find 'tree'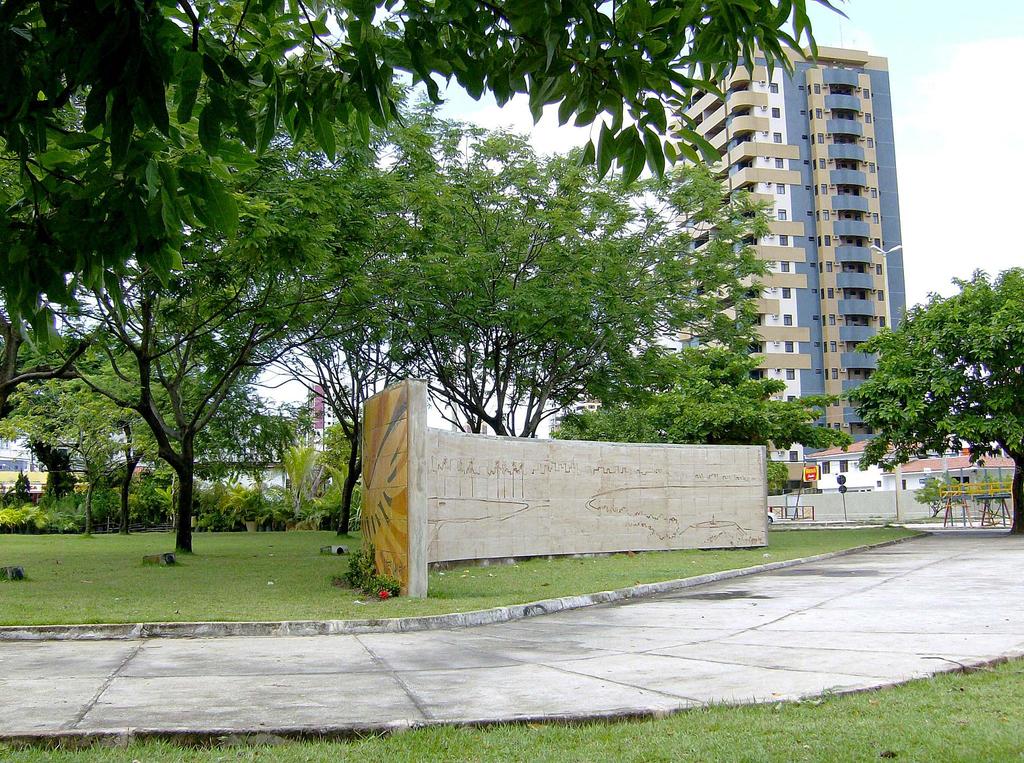
[x1=918, y1=467, x2=963, y2=518]
